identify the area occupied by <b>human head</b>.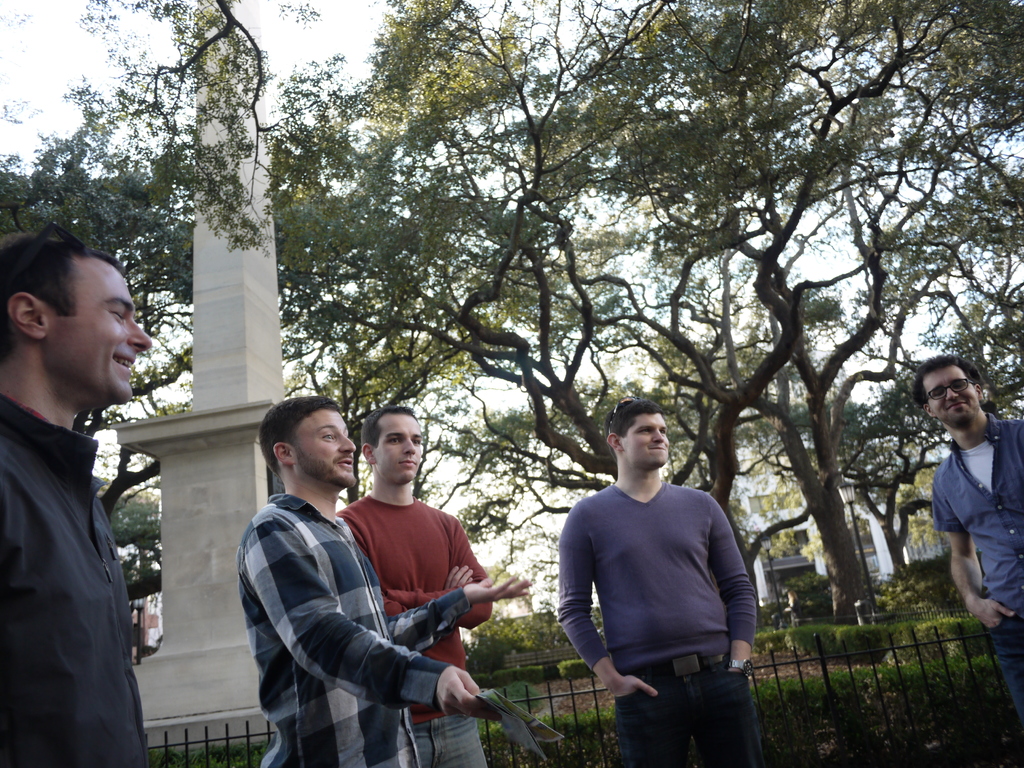
Area: region(10, 223, 145, 410).
